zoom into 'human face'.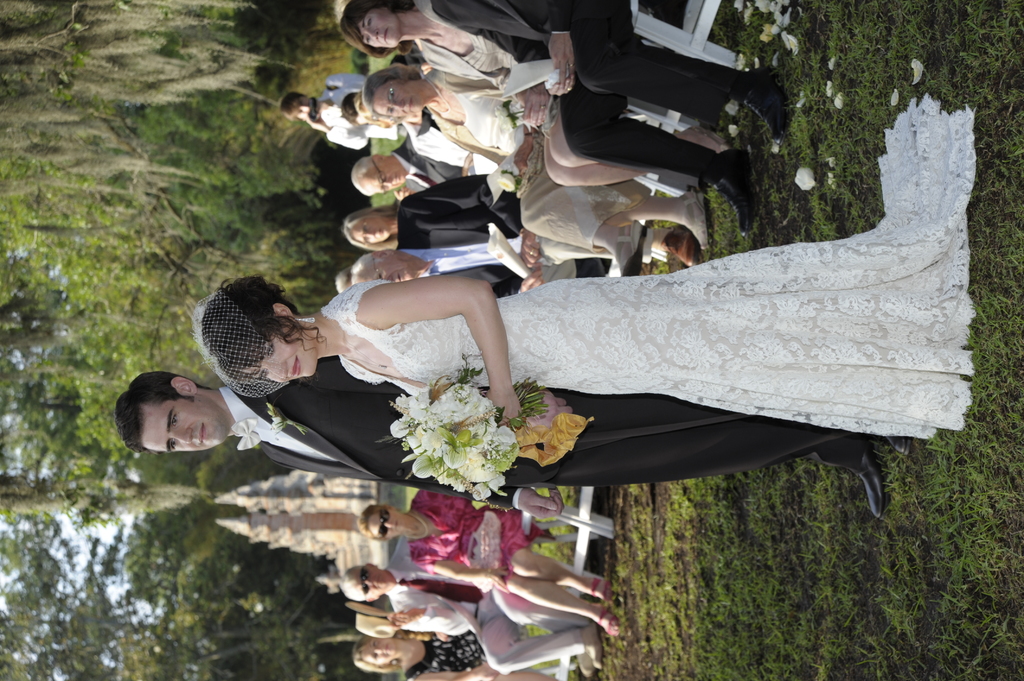
Zoom target: [x1=239, y1=332, x2=319, y2=381].
